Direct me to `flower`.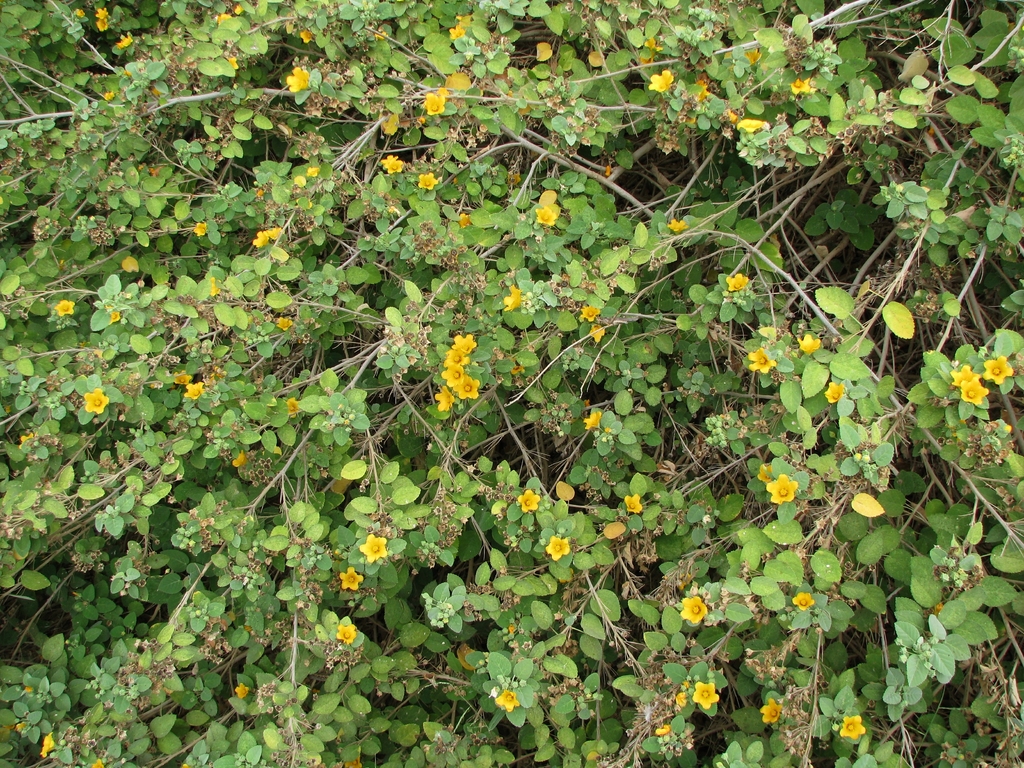
Direction: x1=97, y1=8, x2=108, y2=19.
